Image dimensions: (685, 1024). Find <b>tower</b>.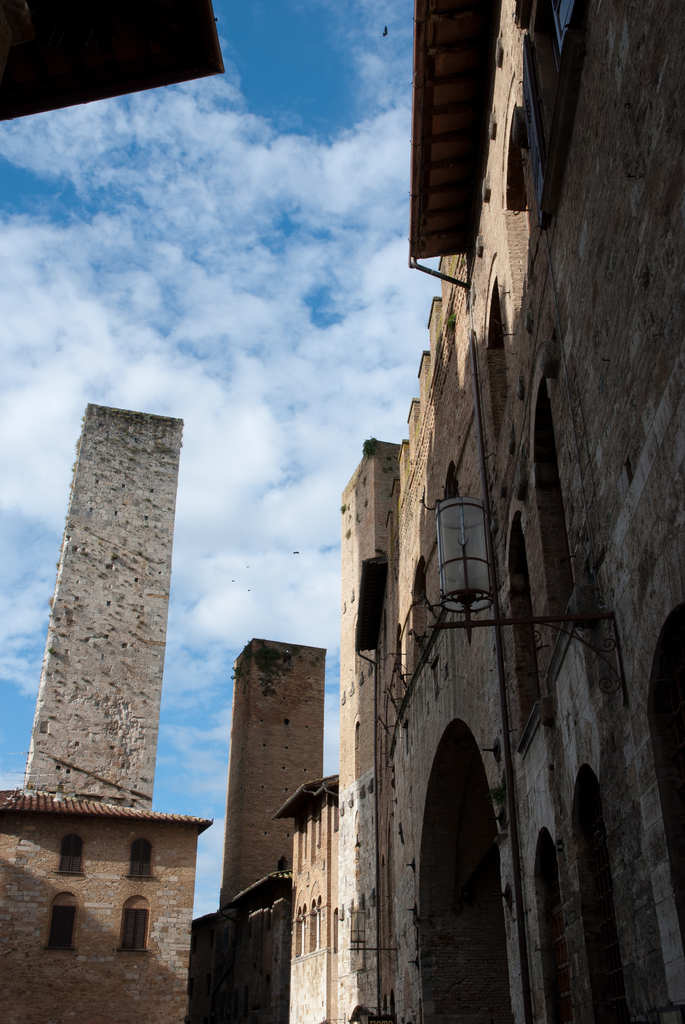
[22,371,212,844].
